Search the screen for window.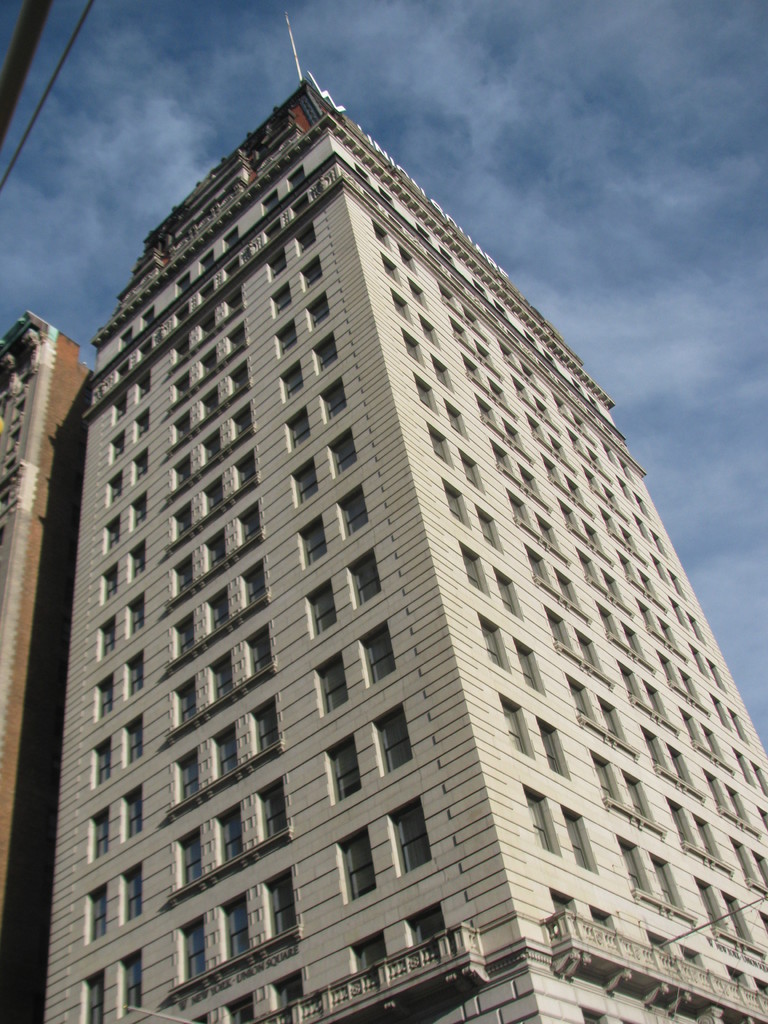
Found at (left=753, top=764, right=766, bottom=797).
